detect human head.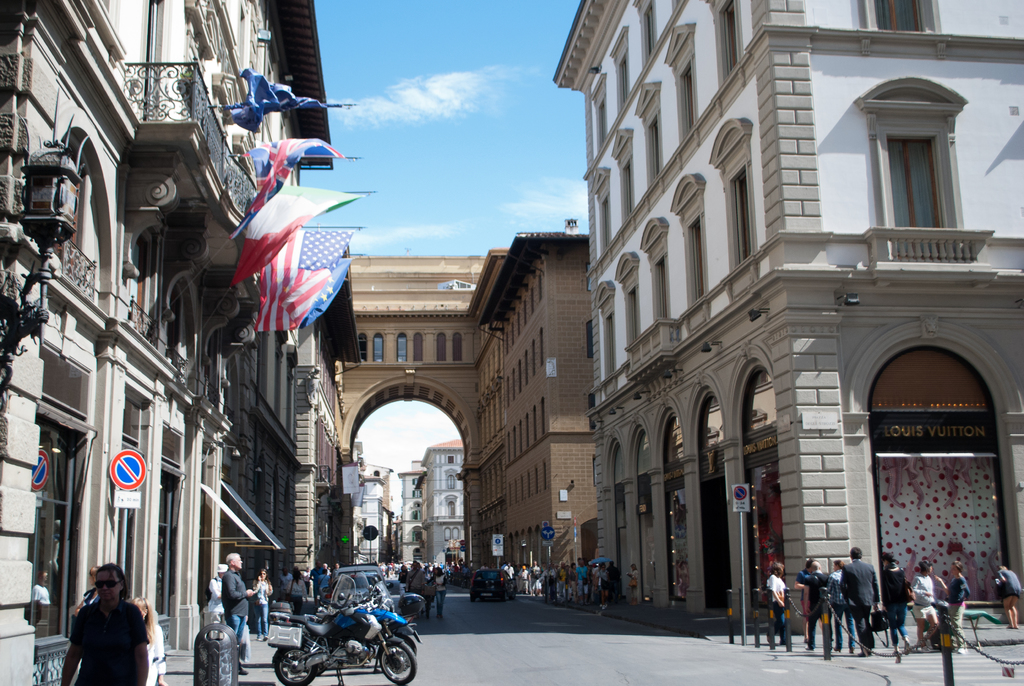
Detected at locate(879, 551, 901, 568).
